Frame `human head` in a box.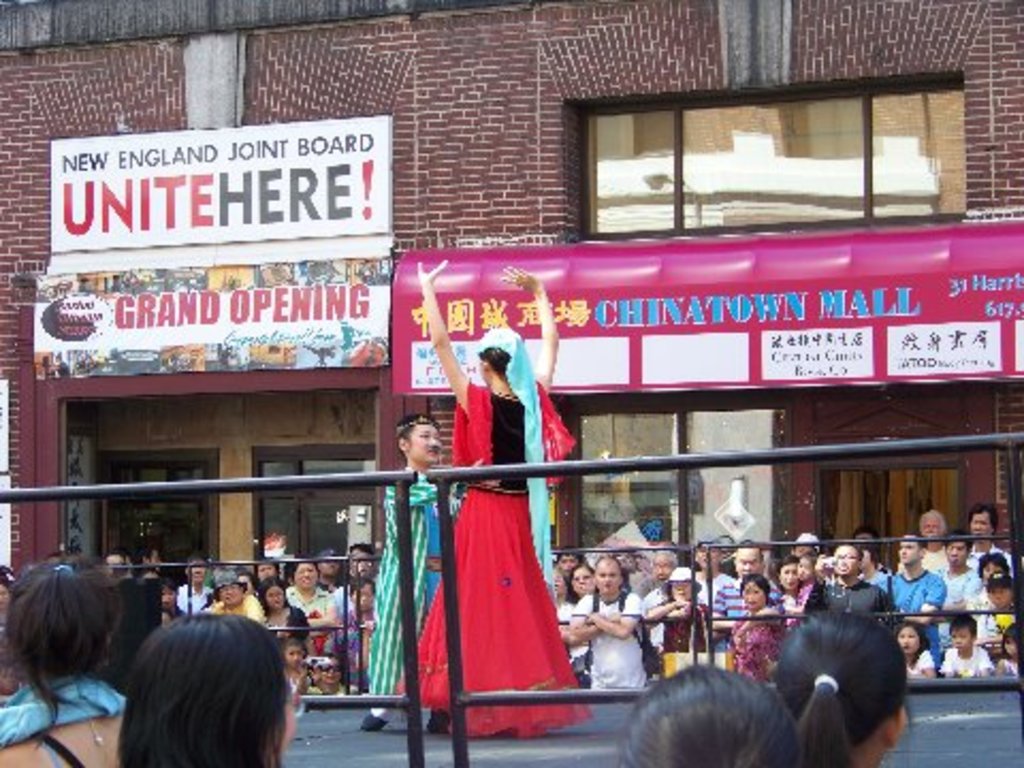
(256,578,282,614).
